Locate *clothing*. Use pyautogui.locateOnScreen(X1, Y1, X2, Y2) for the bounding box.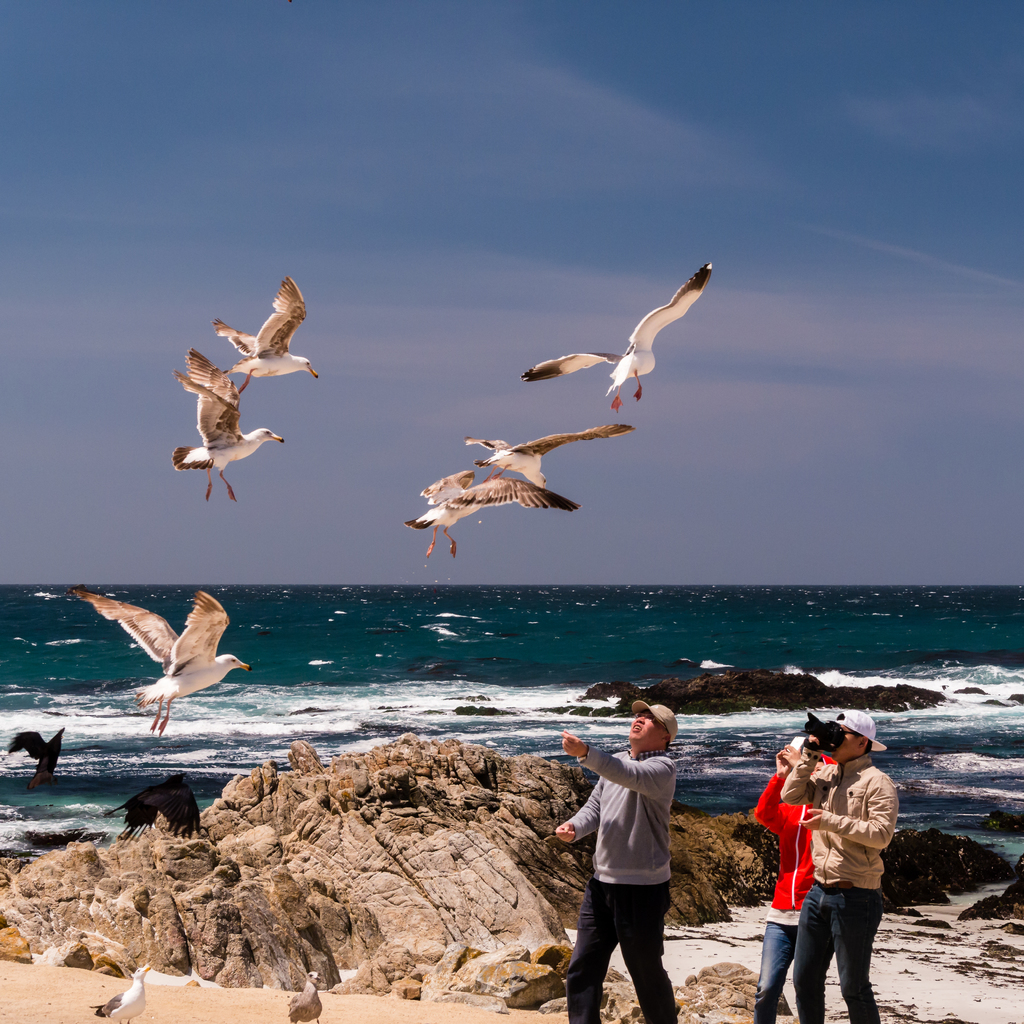
pyautogui.locateOnScreen(561, 755, 696, 986).
